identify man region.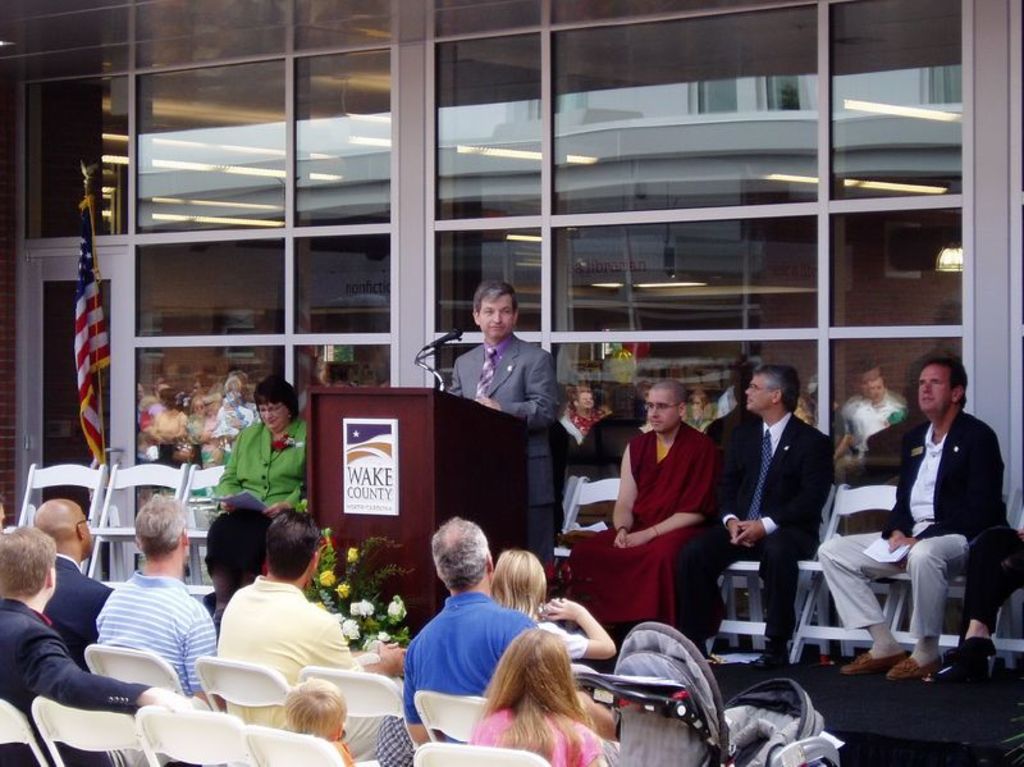
Region: pyautogui.locateOnScreen(24, 494, 134, 667).
